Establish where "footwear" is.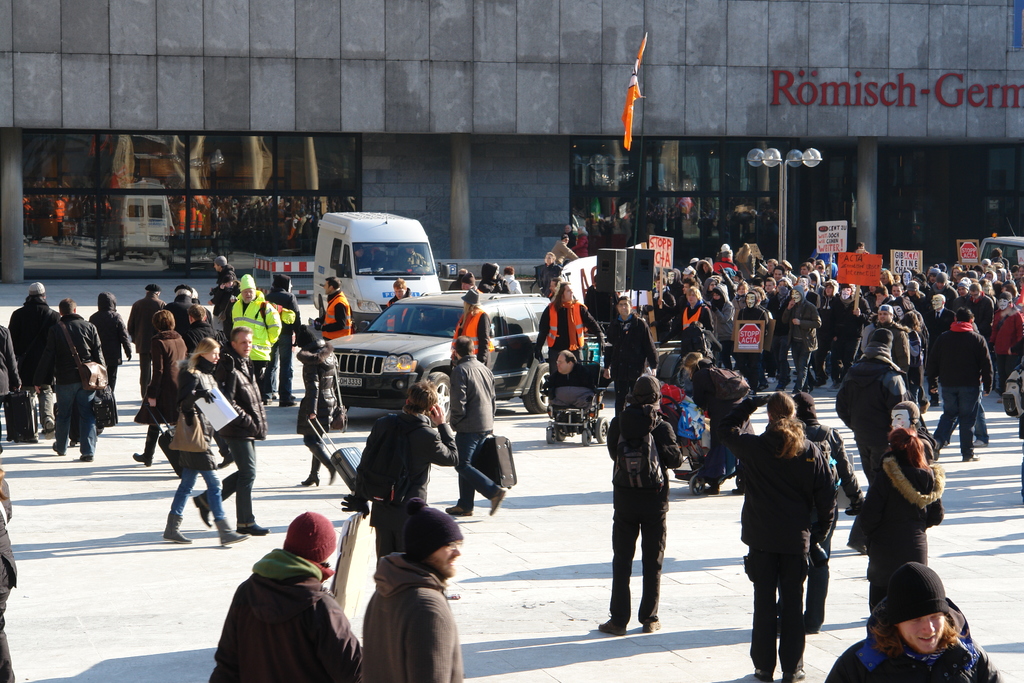
Established at x1=815, y1=376, x2=828, y2=384.
